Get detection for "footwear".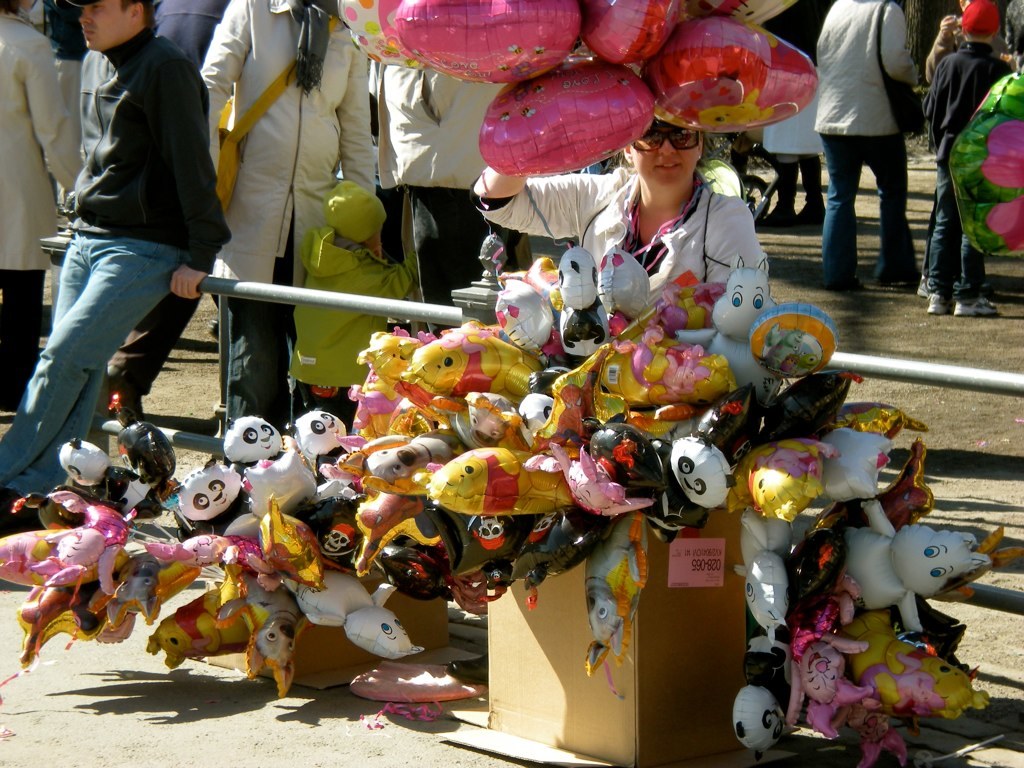
Detection: 826, 274, 862, 293.
